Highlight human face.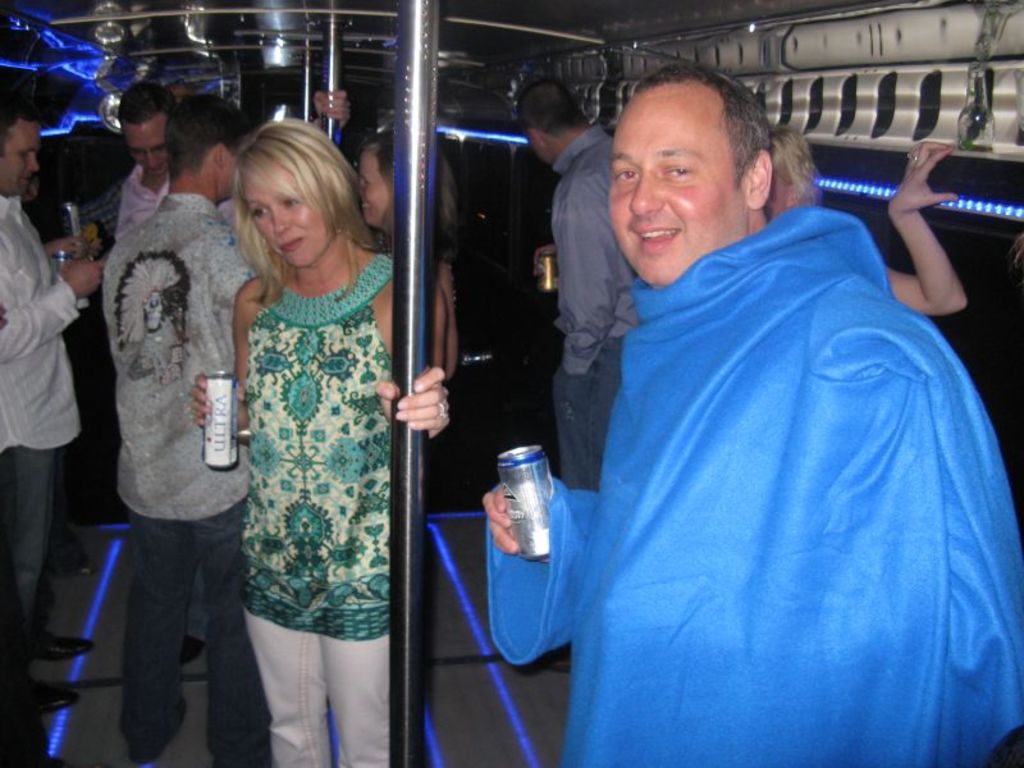
Highlighted region: {"left": 132, "top": 122, "right": 168, "bottom": 182}.
